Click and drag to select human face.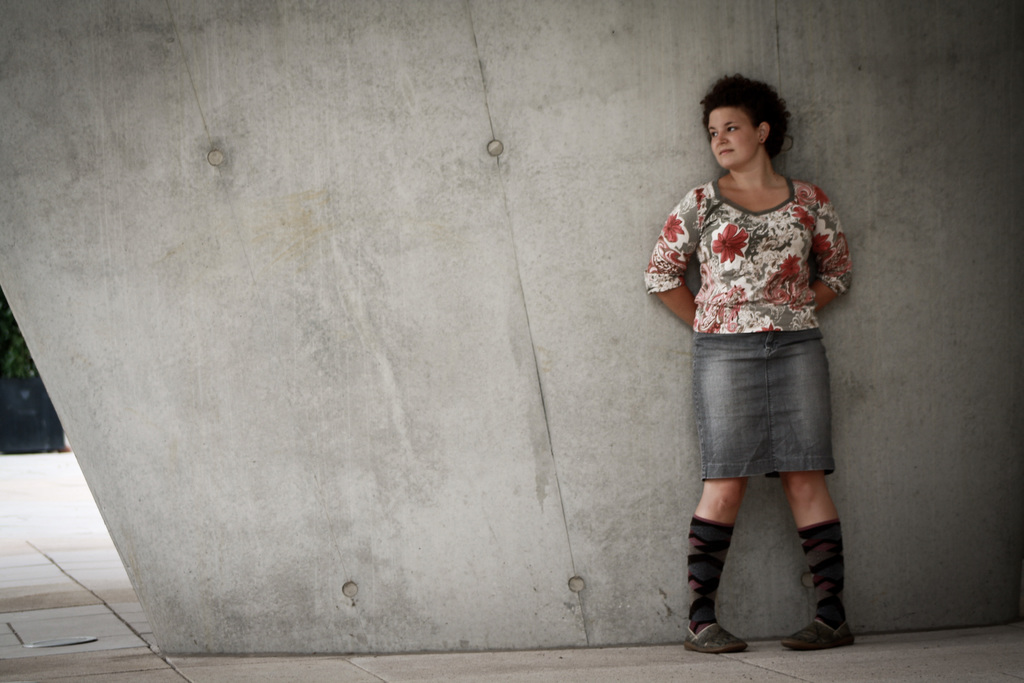
Selection: bbox(709, 108, 754, 171).
